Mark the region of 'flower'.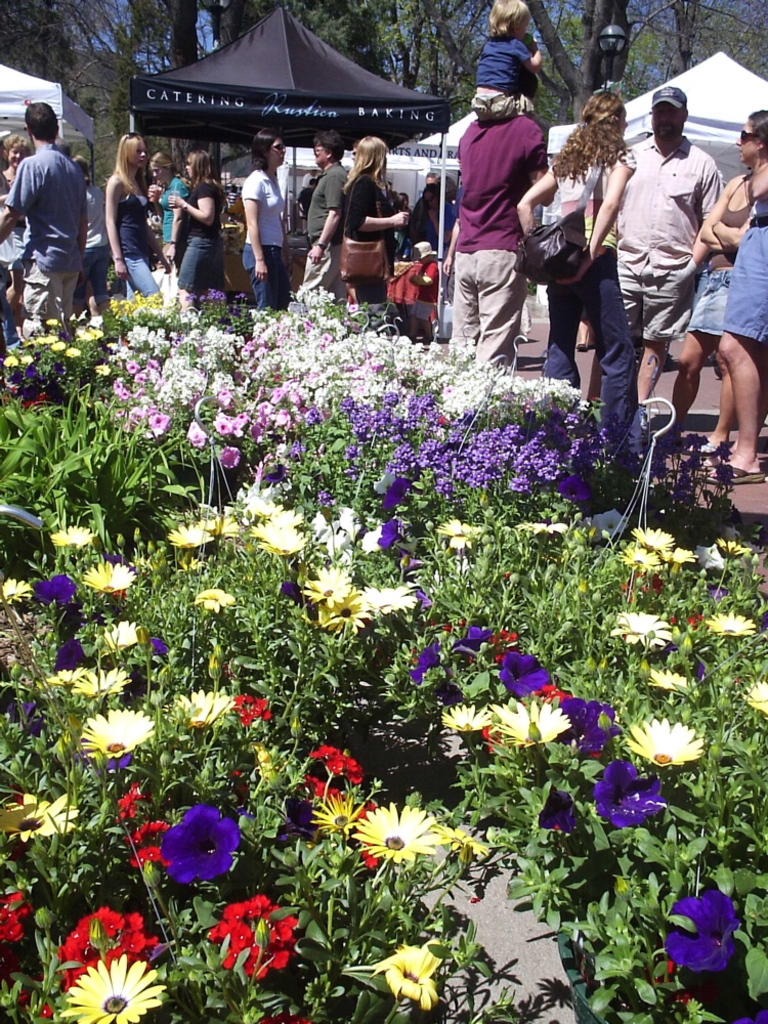
Region: box(364, 584, 413, 613).
